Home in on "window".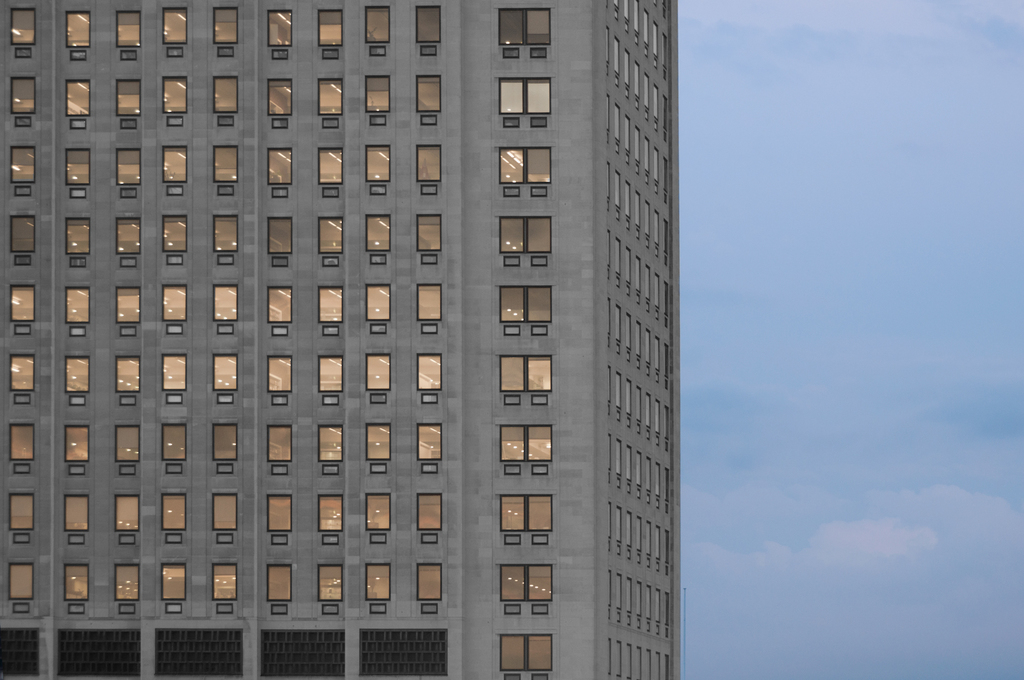
Homed in at 63:499:98:539.
